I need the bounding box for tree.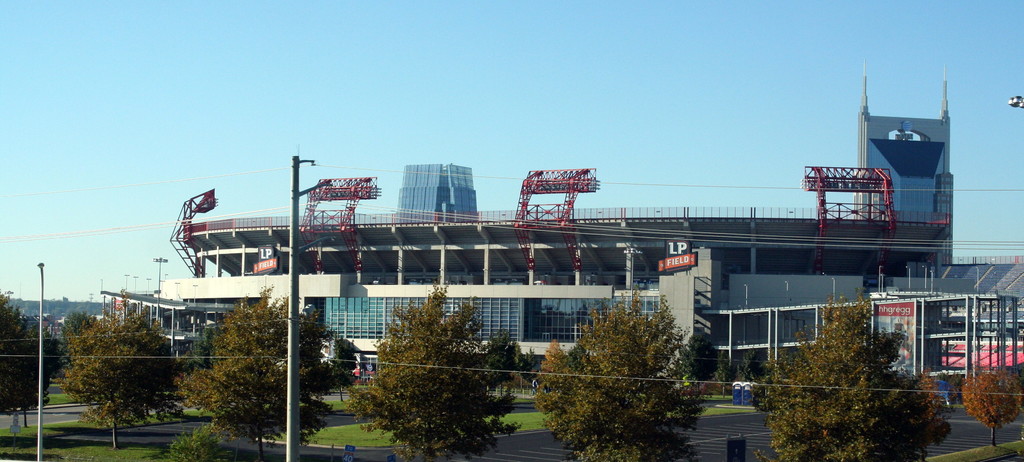
Here it is: l=720, t=356, r=737, b=397.
